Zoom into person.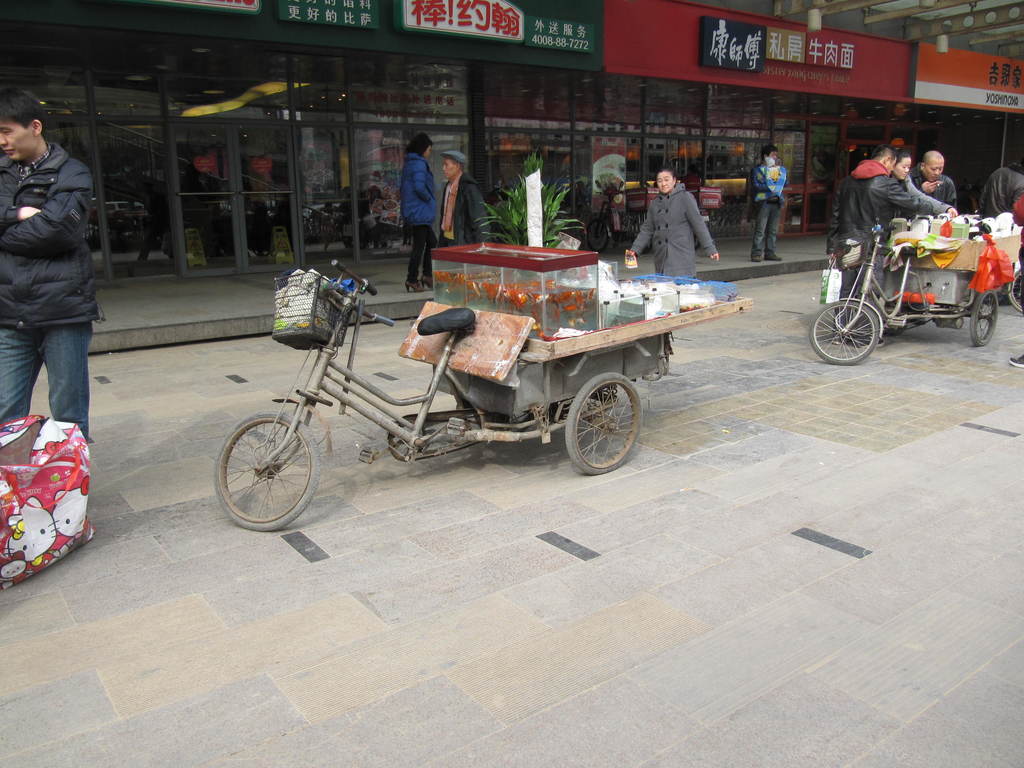
Zoom target: <box>909,148,954,206</box>.
